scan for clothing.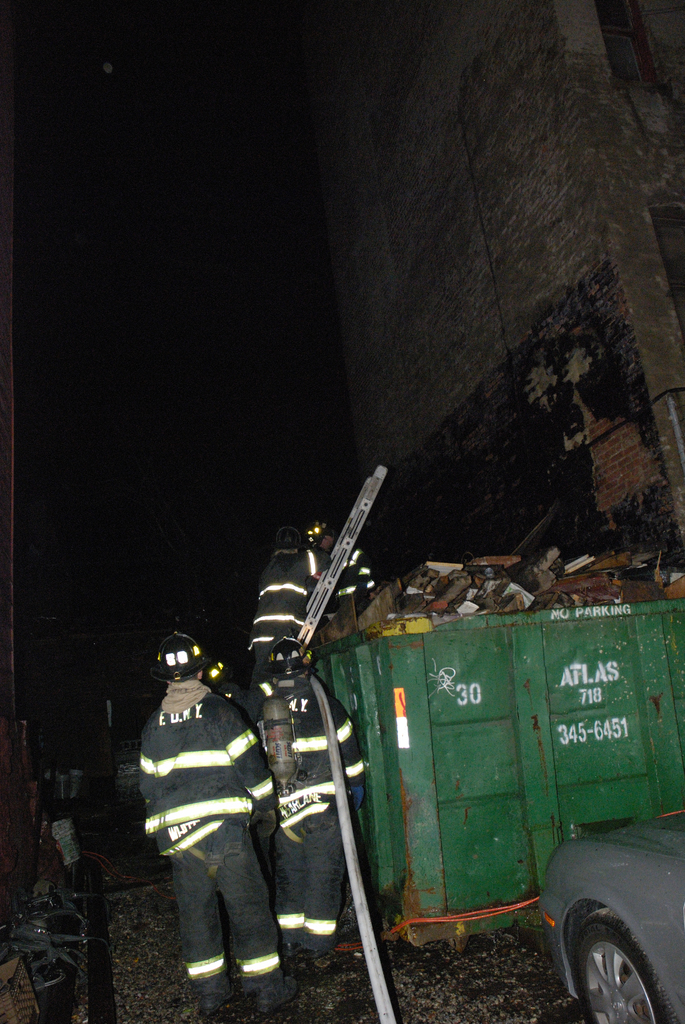
Scan result: 276 671 372 955.
